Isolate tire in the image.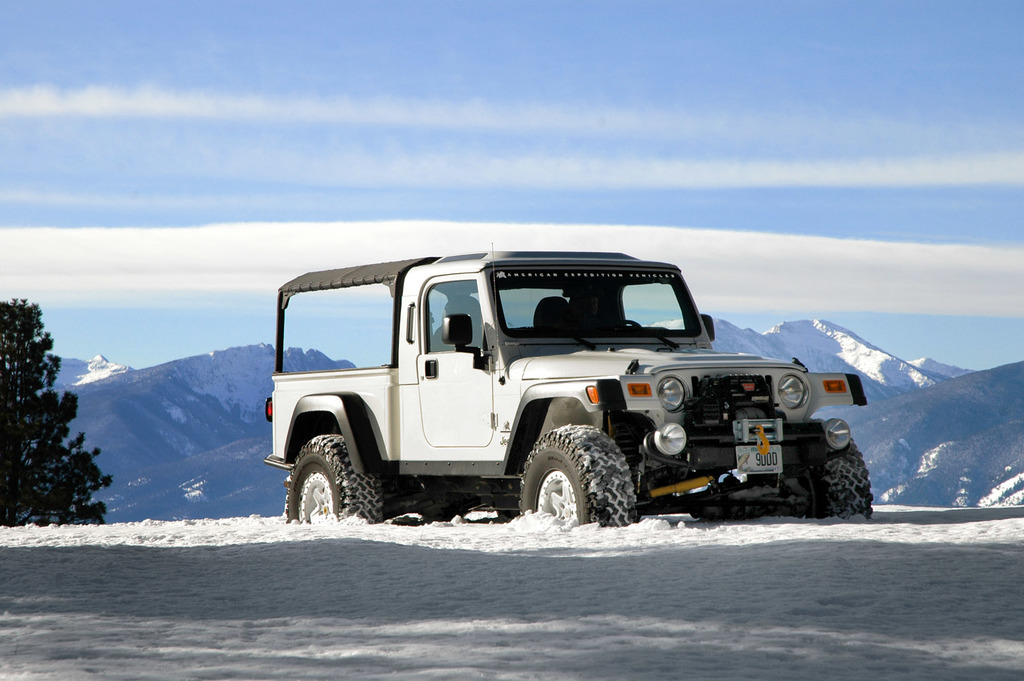
Isolated region: [747, 425, 878, 523].
